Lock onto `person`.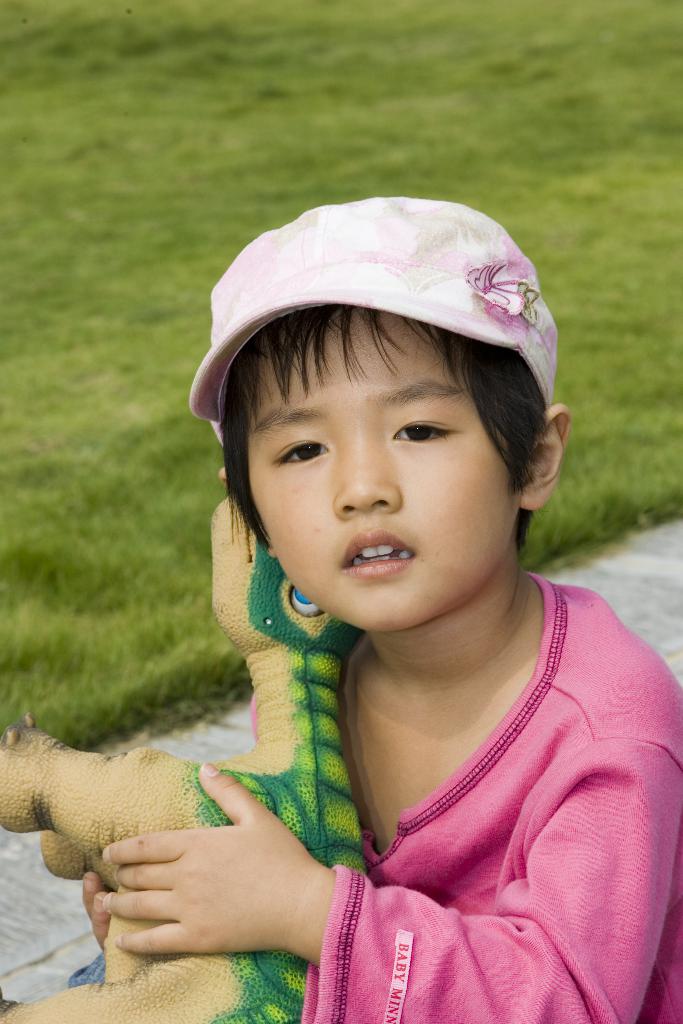
Locked: detection(0, 188, 682, 1023).
